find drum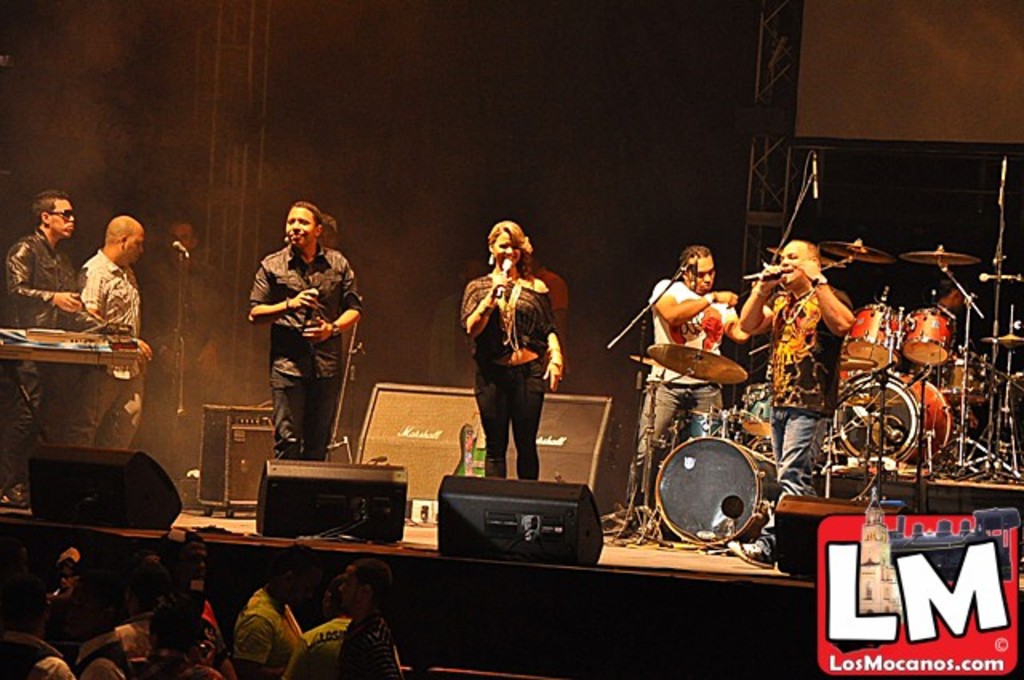
BBox(941, 362, 989, 405)
